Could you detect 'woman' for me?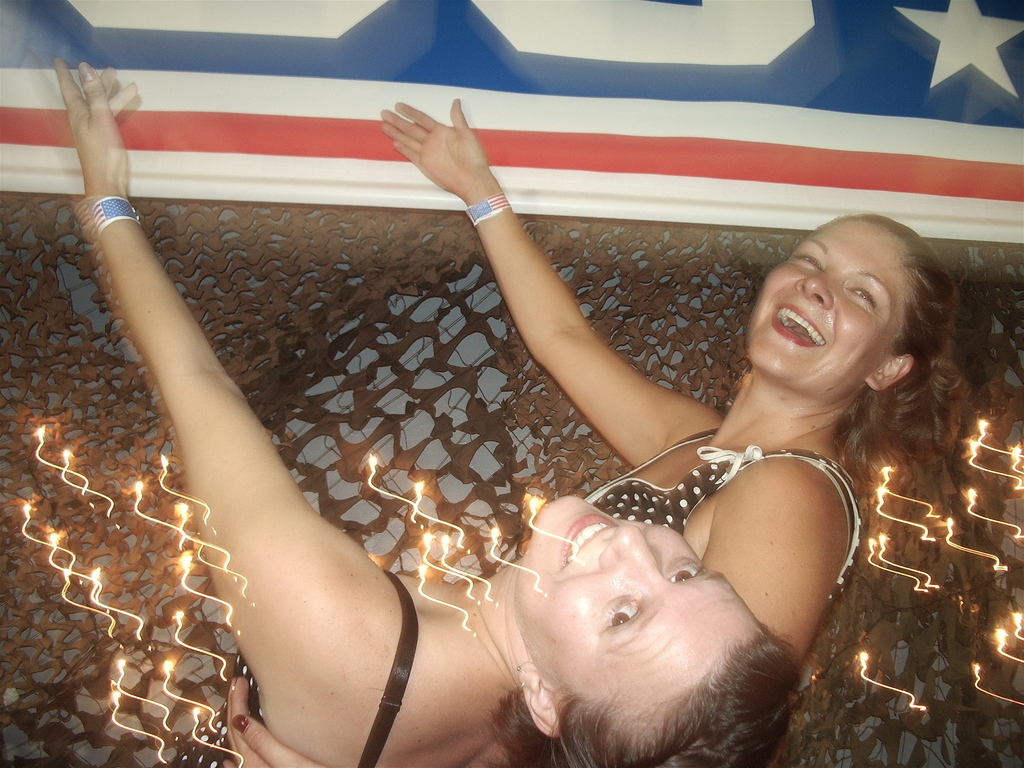
Detection result: 377:89:960:668.
